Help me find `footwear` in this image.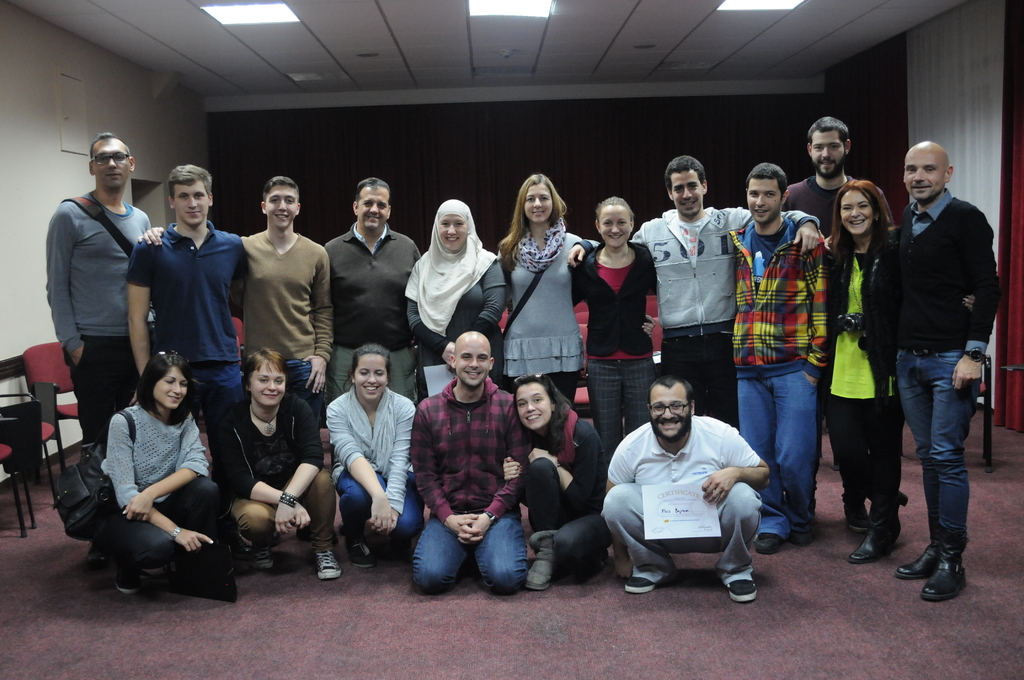
Found it: [527, 537, 572, 589].
